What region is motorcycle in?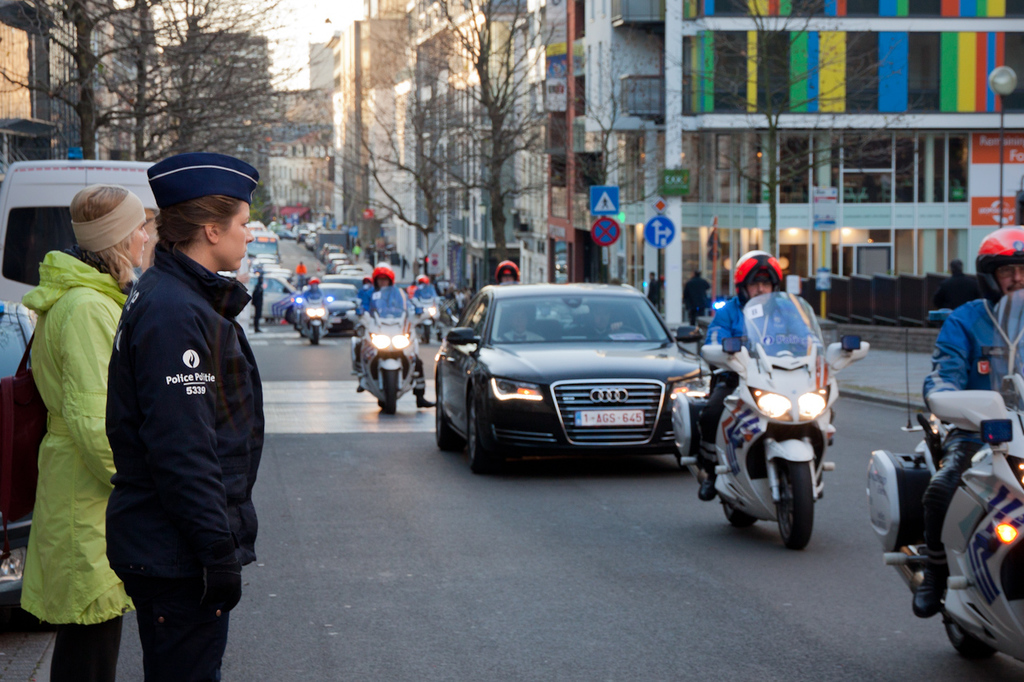
(x1=349, y1=302, x2=423, y2=416).
